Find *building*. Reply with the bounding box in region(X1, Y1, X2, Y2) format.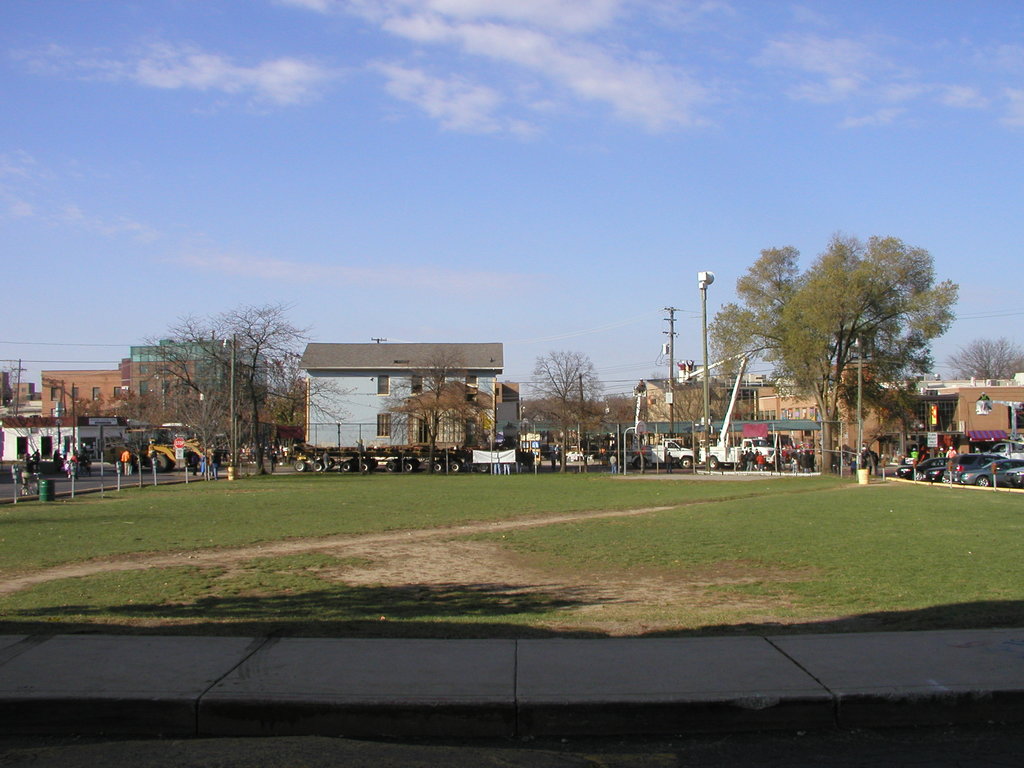
region(296, 340, 500, 446).
